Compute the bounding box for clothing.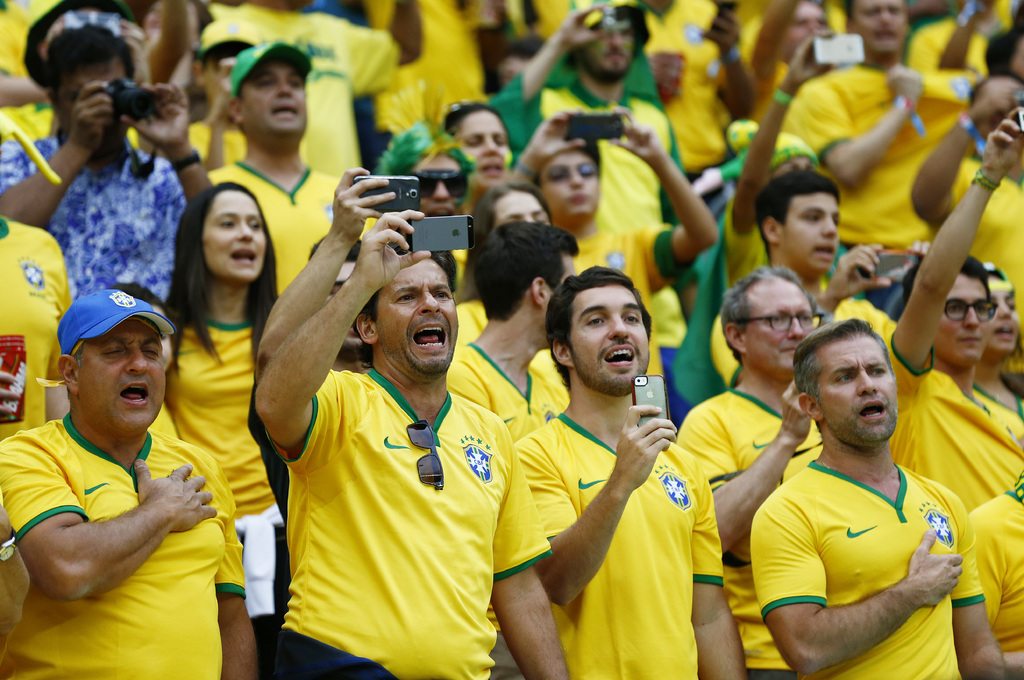
box=[0, 215, 75, 448].
